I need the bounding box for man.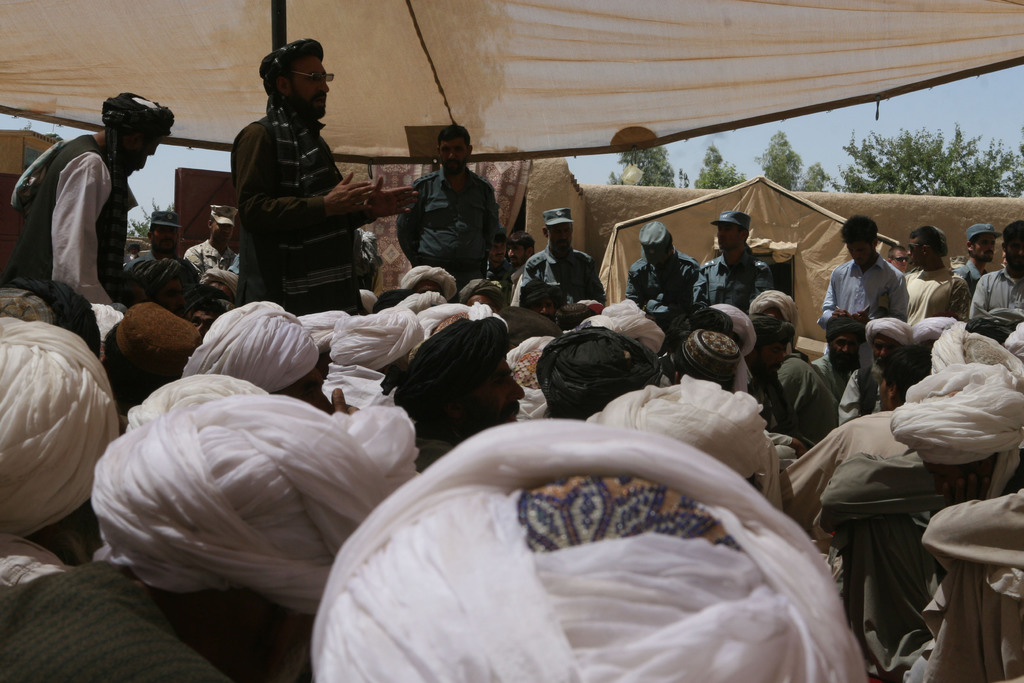
Here it is: BBox(123, 209, 190, 293).
